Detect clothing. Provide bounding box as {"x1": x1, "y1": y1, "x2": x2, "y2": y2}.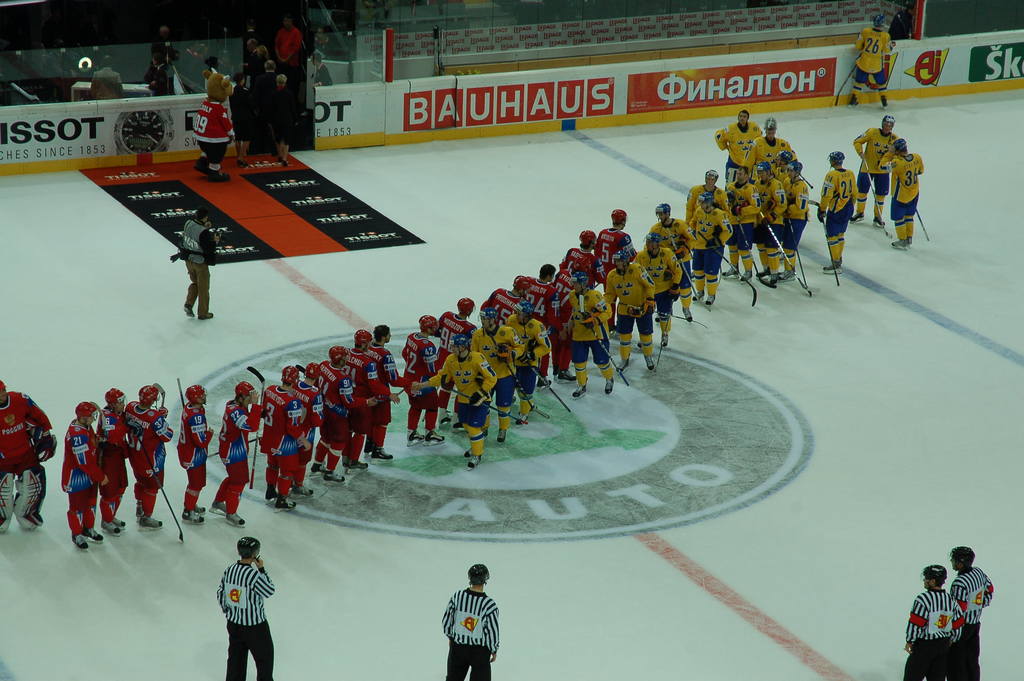
{"x1": 440, "y1": 586, "x2": 499, "y2": 680}.
